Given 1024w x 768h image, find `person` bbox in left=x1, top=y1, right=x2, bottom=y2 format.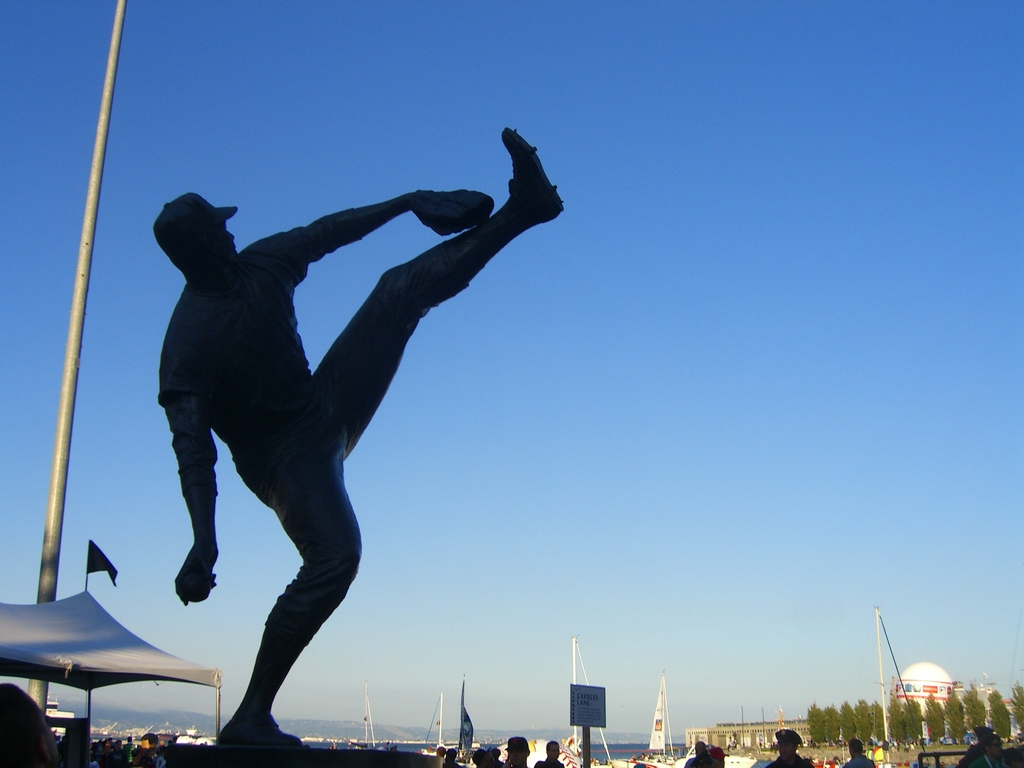
left=841, top=739, right=870, bottom=767.
